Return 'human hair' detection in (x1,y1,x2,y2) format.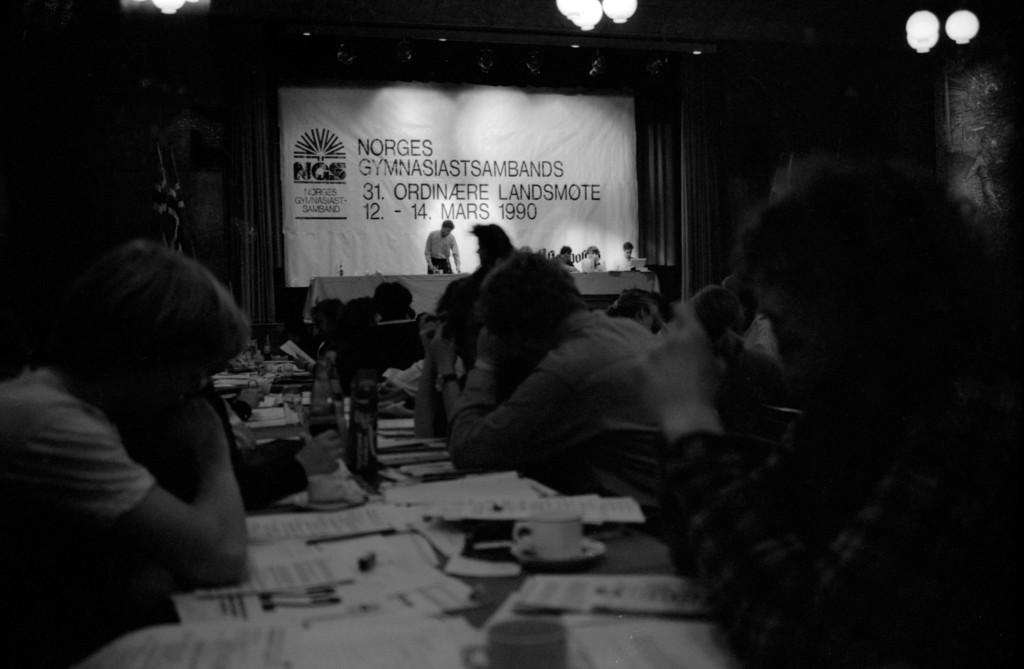
(606,289,657,319).
